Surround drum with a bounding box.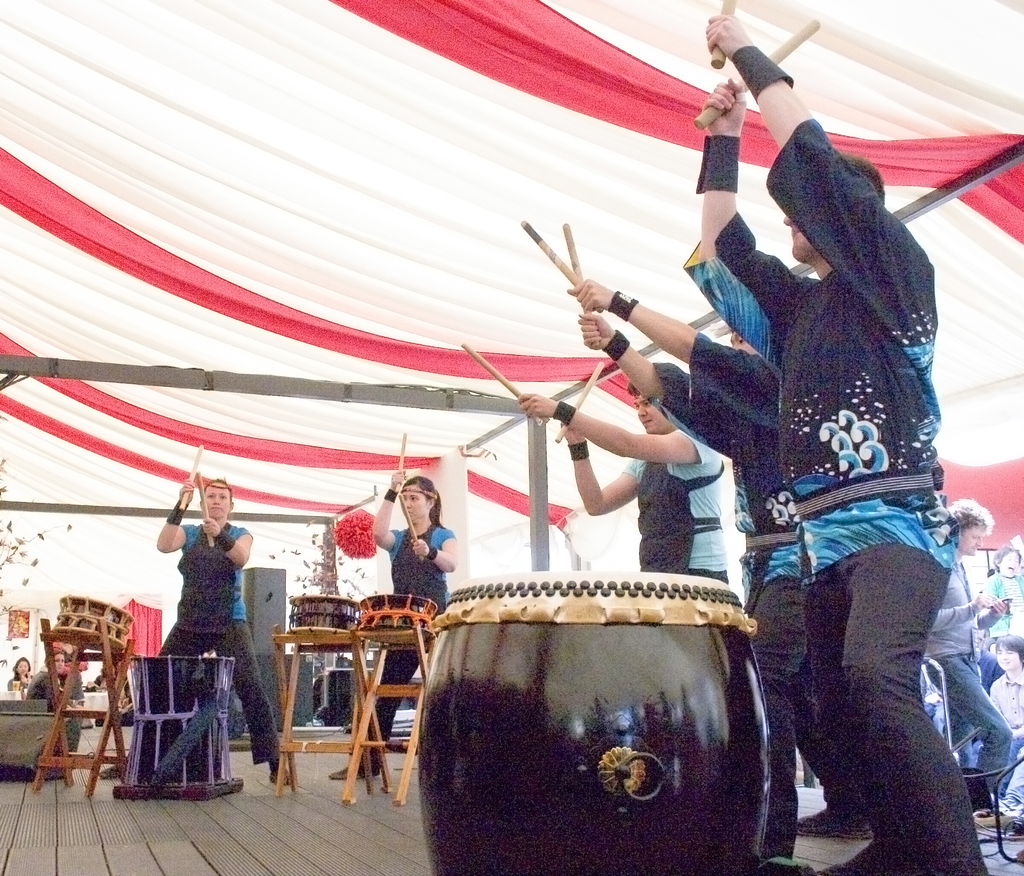
Rect(438, 571, 811, 875).
